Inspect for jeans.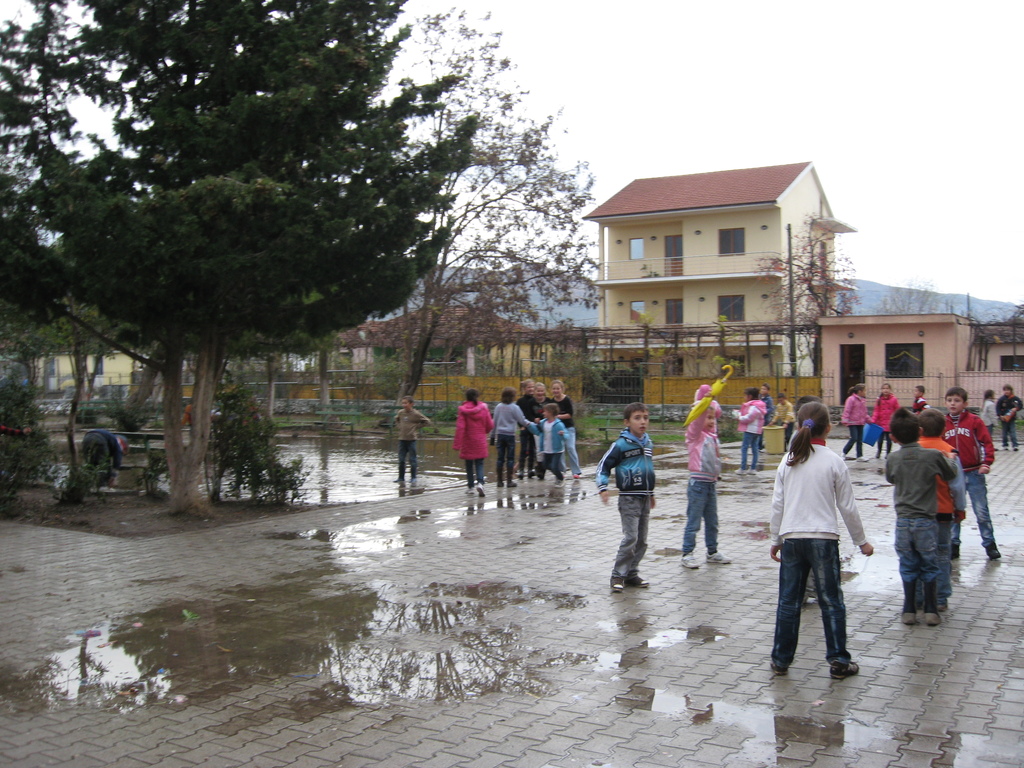
Inspection: bbox=[783, 550, 868, 693].
